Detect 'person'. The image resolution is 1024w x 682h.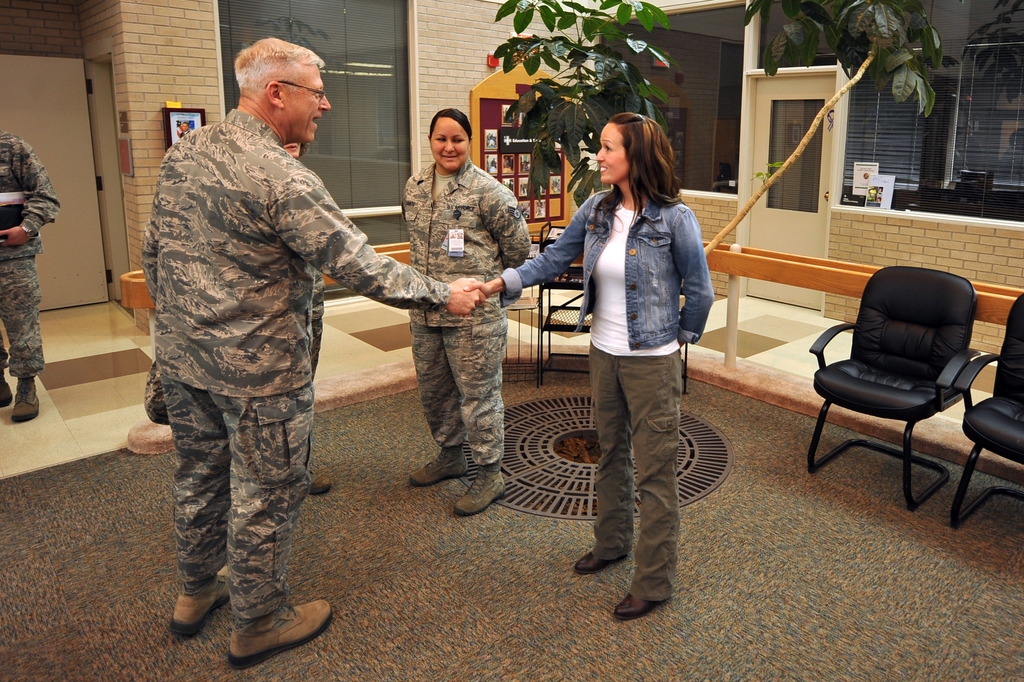
l=0, t=129, r=61, b=423.
